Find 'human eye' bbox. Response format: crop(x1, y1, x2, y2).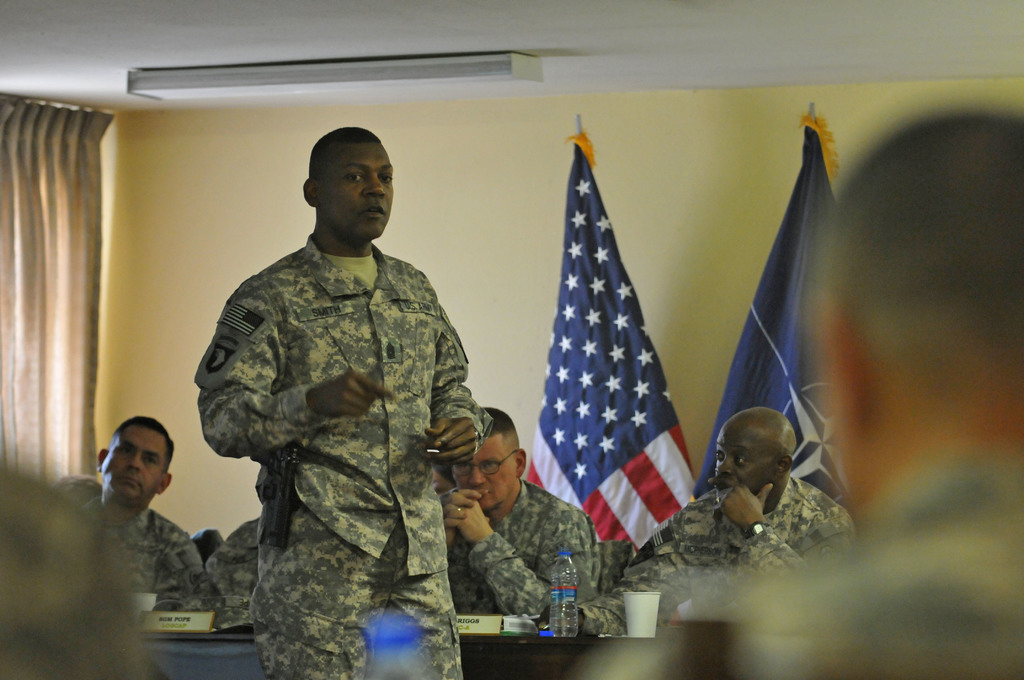
crop(484, 460, 501, 473).
